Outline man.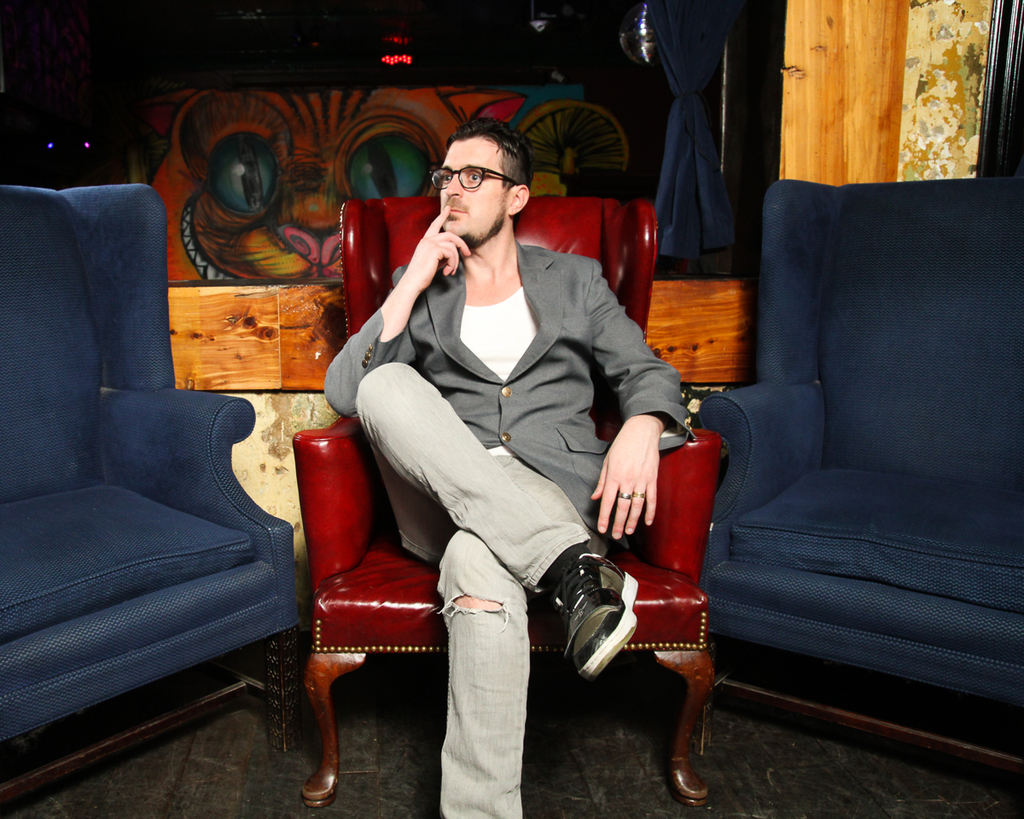
Outline: 319, 116, 693, 818.
